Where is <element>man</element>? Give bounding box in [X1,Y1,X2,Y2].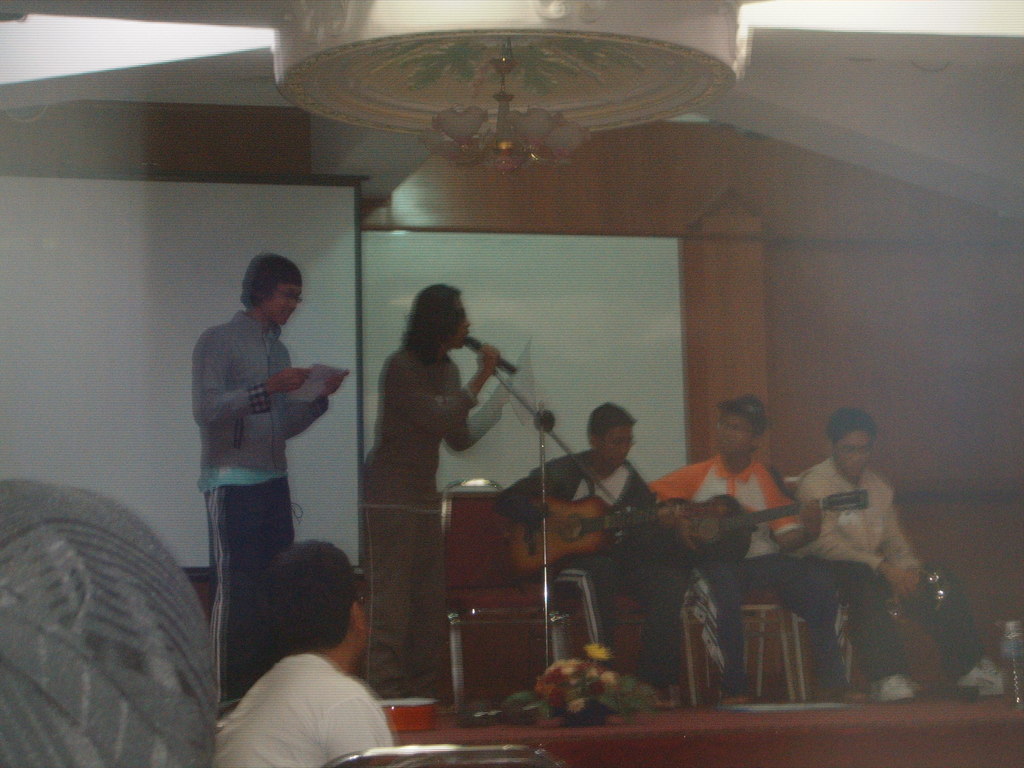
[788,403,1010,701].
